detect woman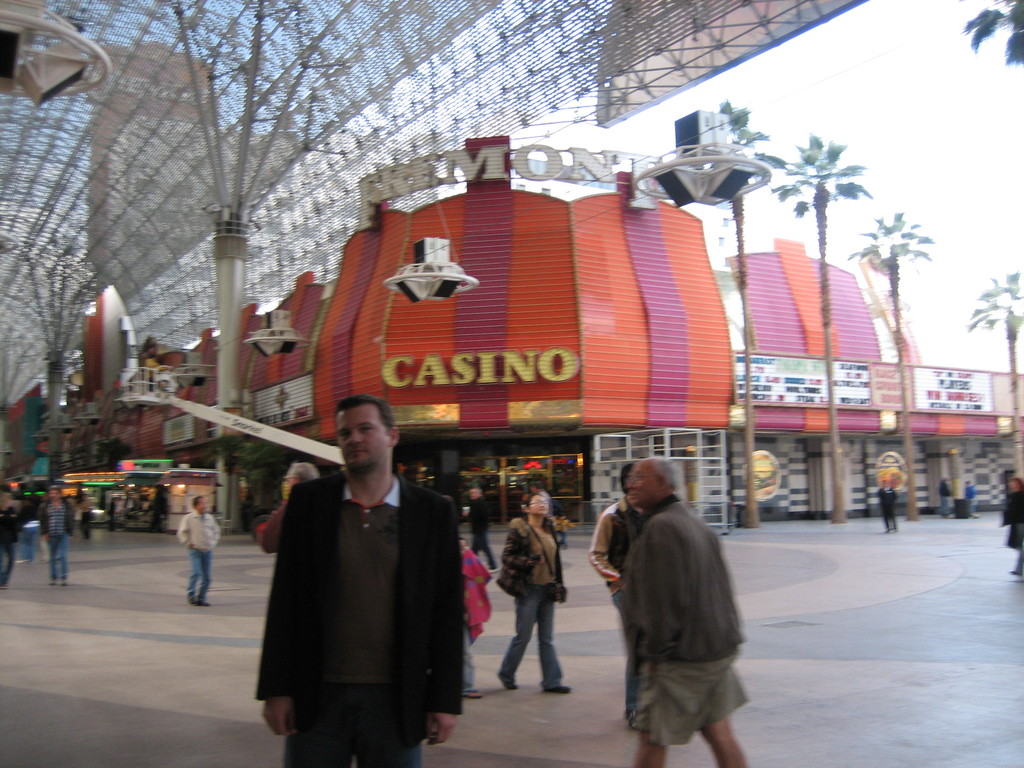
crop(1004, 479, 1023, 576)
